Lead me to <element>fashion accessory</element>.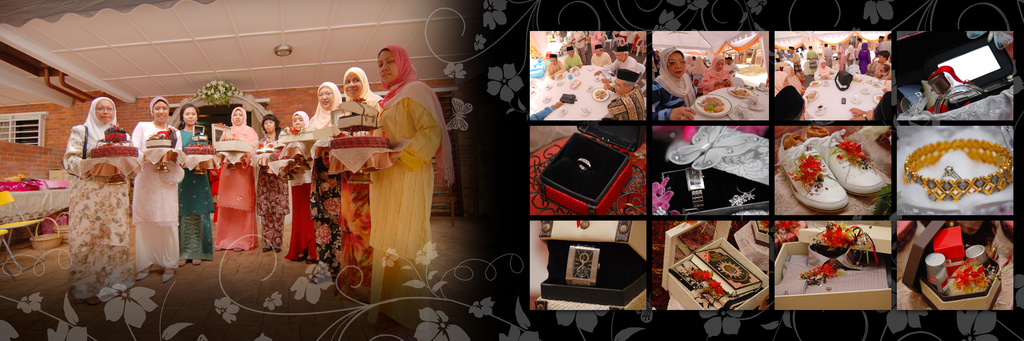
Lead to {"x1": 685, "y1": 115, "x2": 686, "y2": 116}.
